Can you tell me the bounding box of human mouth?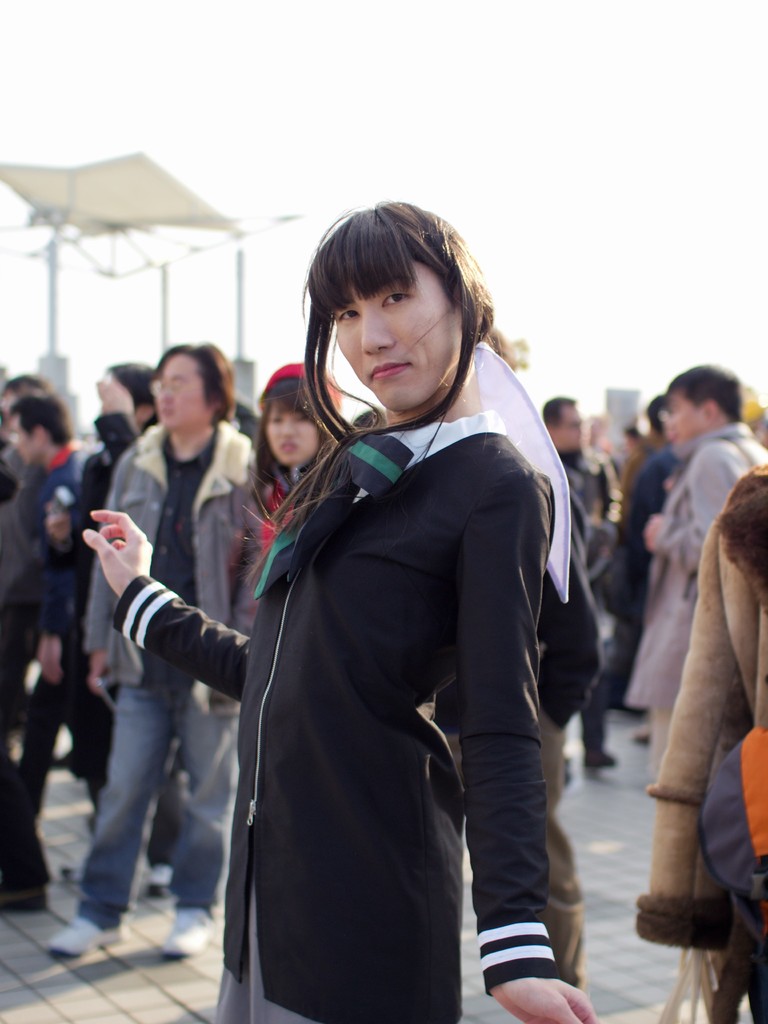
372 356 406 379.
